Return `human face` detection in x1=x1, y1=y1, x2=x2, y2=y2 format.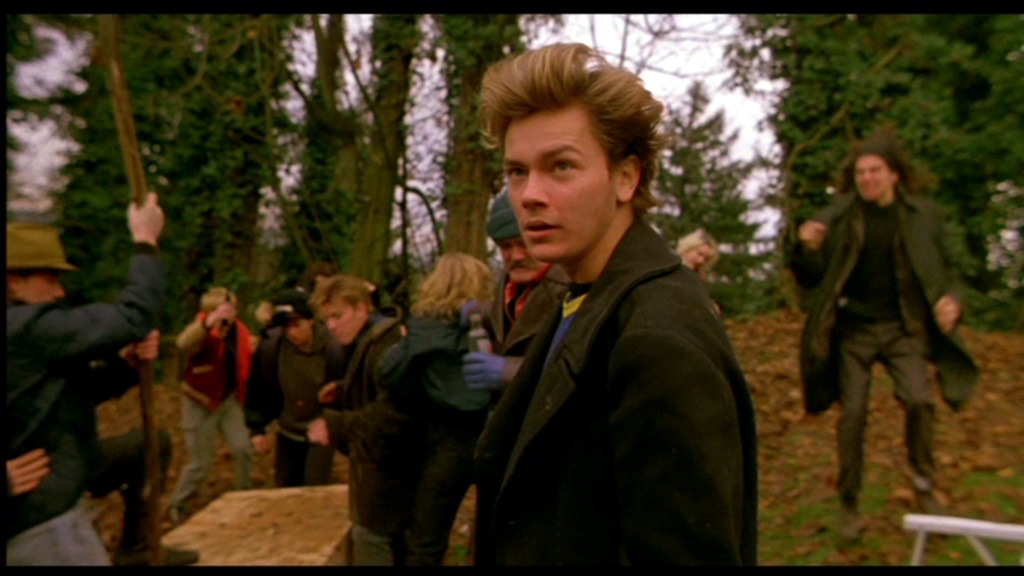
x1=688, y1=248, x2=713, y2=269.
